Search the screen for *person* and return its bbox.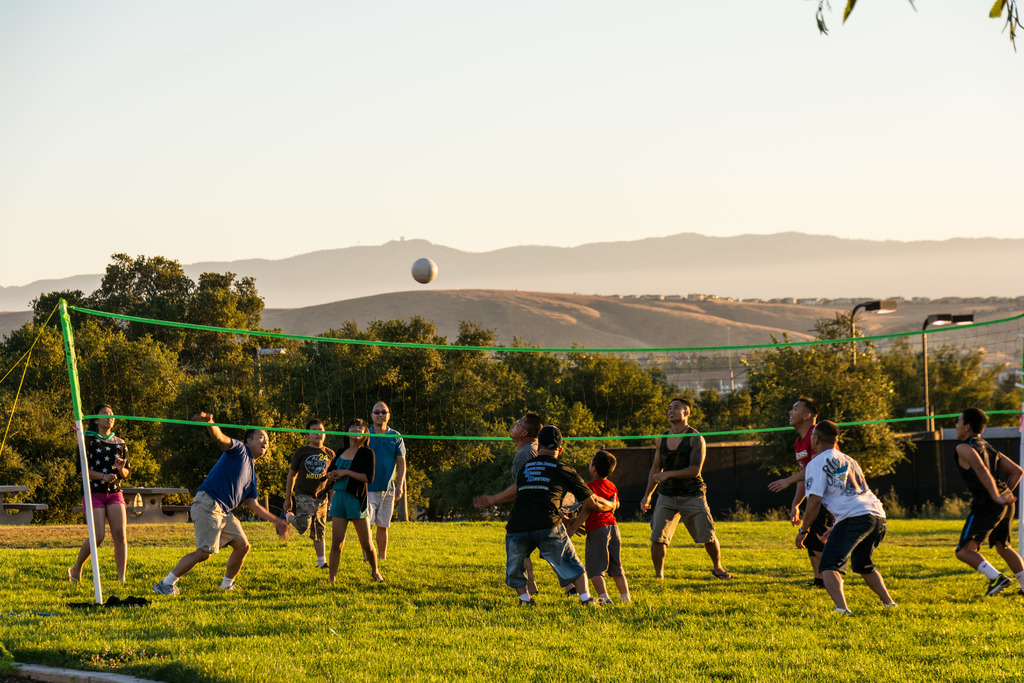
Found: rect(476, 415, 575, 600).
